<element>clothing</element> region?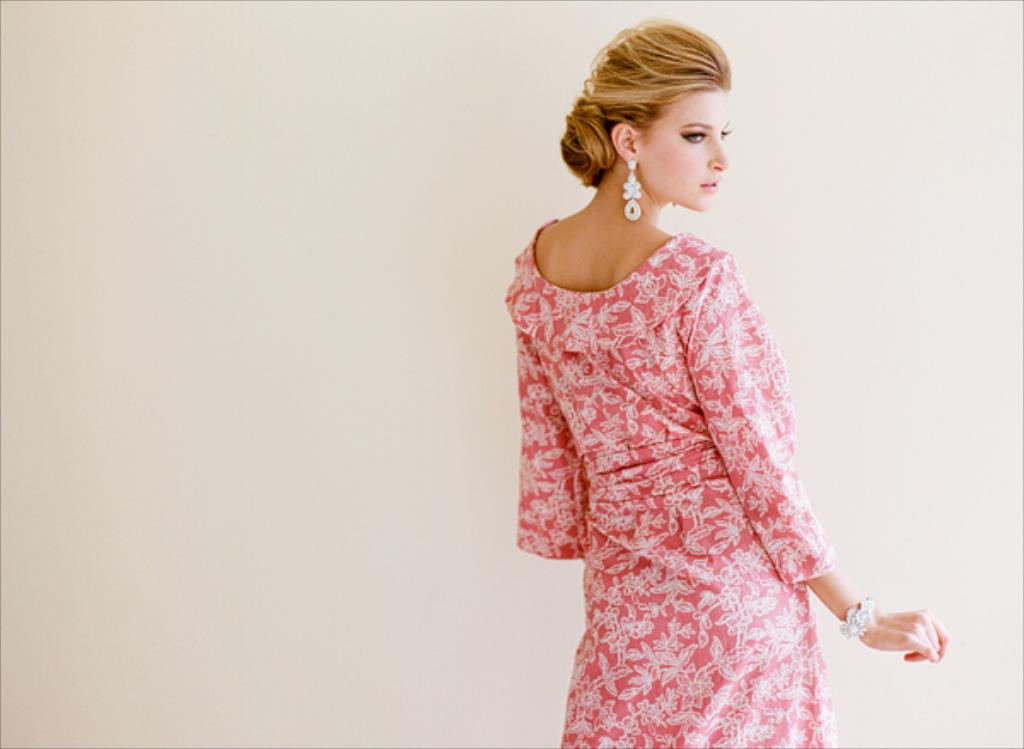
{"x1": 505, "y1": 210, "x2": 845, "y2": 747}
